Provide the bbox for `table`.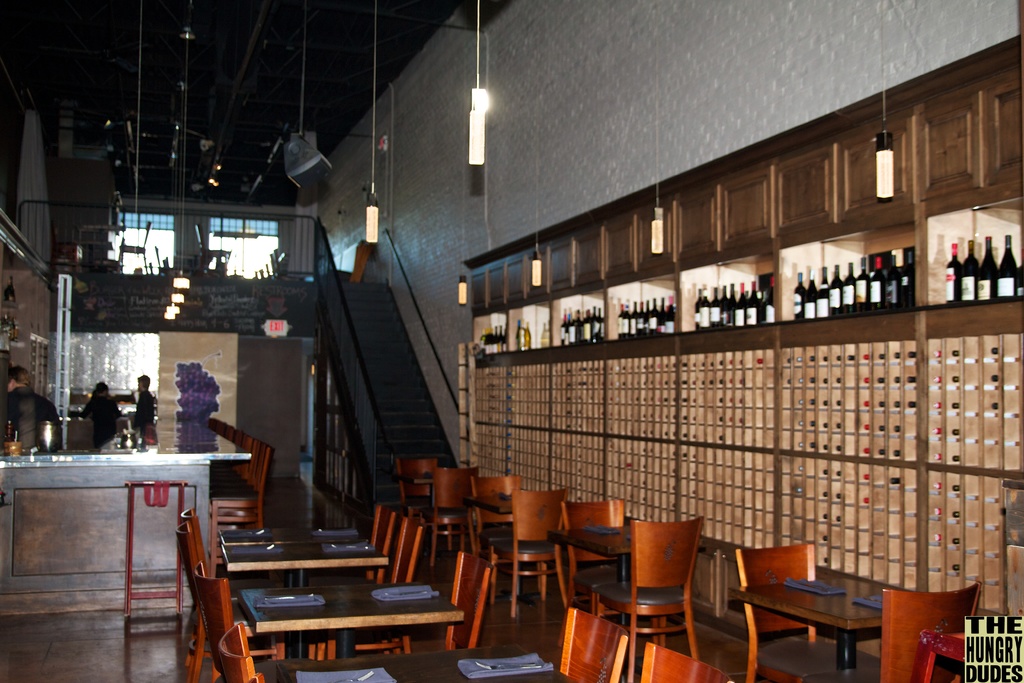
bbox=[233, 577, 461, 662].
